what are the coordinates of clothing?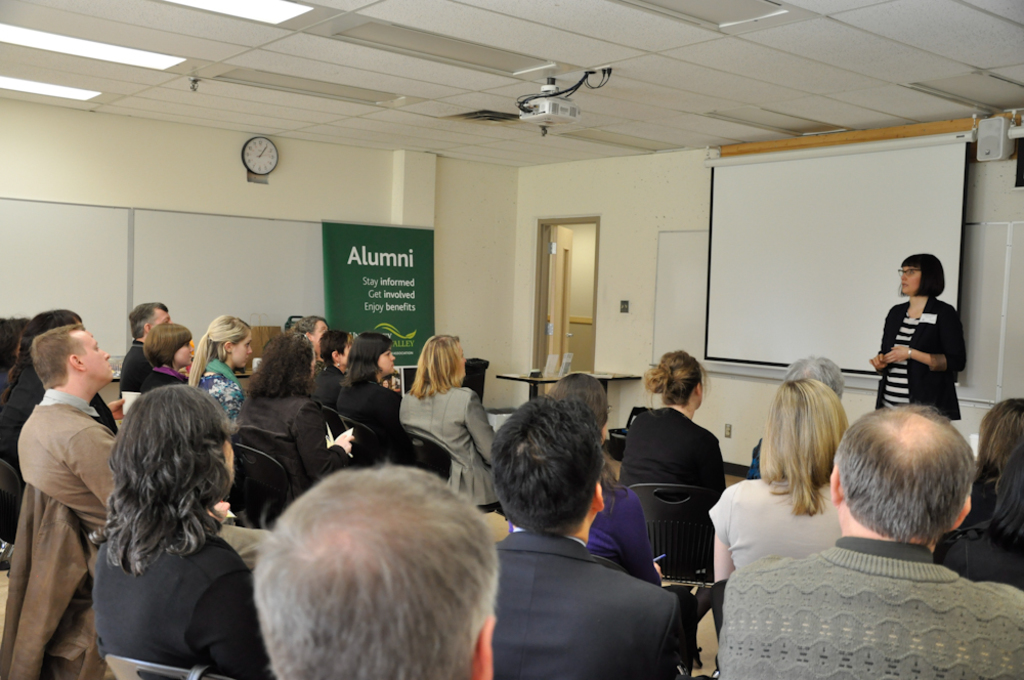
[880, 294, 953, 417].
